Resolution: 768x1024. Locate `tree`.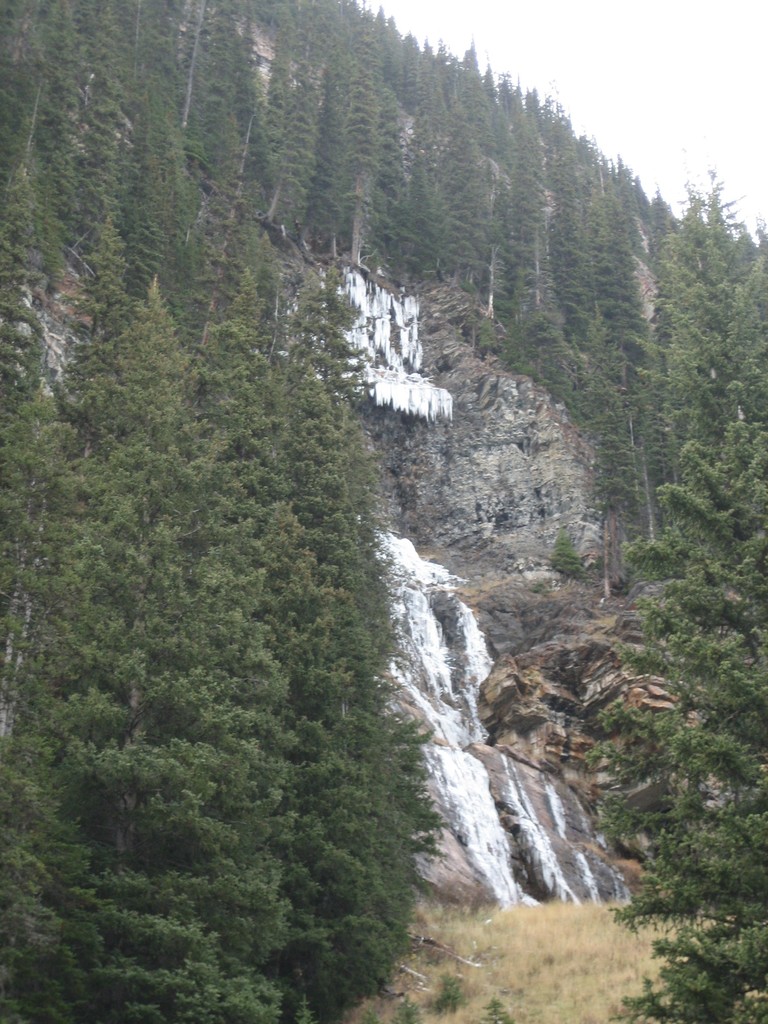
[x1=572, y1=419, x2=767, y2=1018].
